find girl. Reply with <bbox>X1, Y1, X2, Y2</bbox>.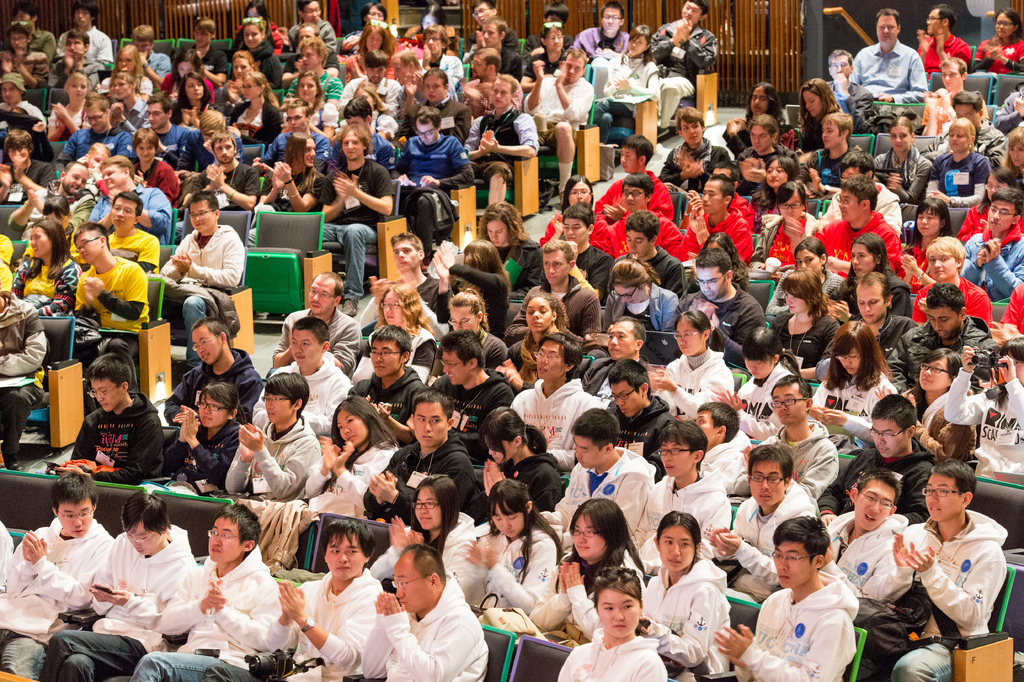
<bbox>646, 310, 735, 419</bbox>.
